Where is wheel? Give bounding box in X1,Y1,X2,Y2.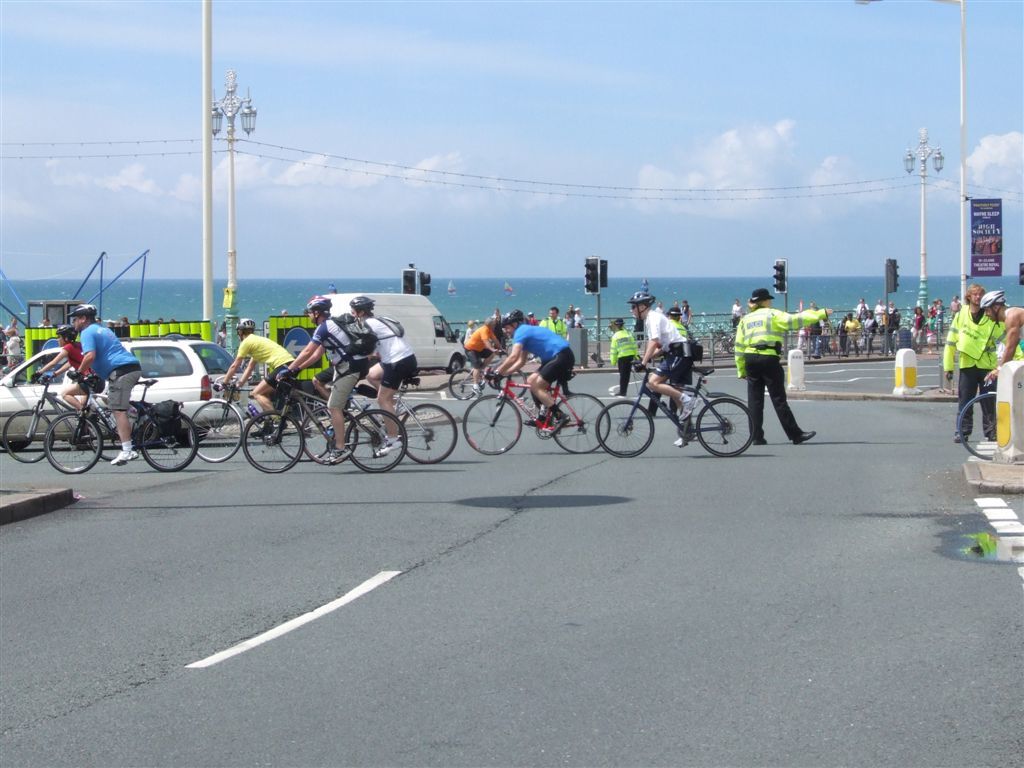
956,393,999,460.
